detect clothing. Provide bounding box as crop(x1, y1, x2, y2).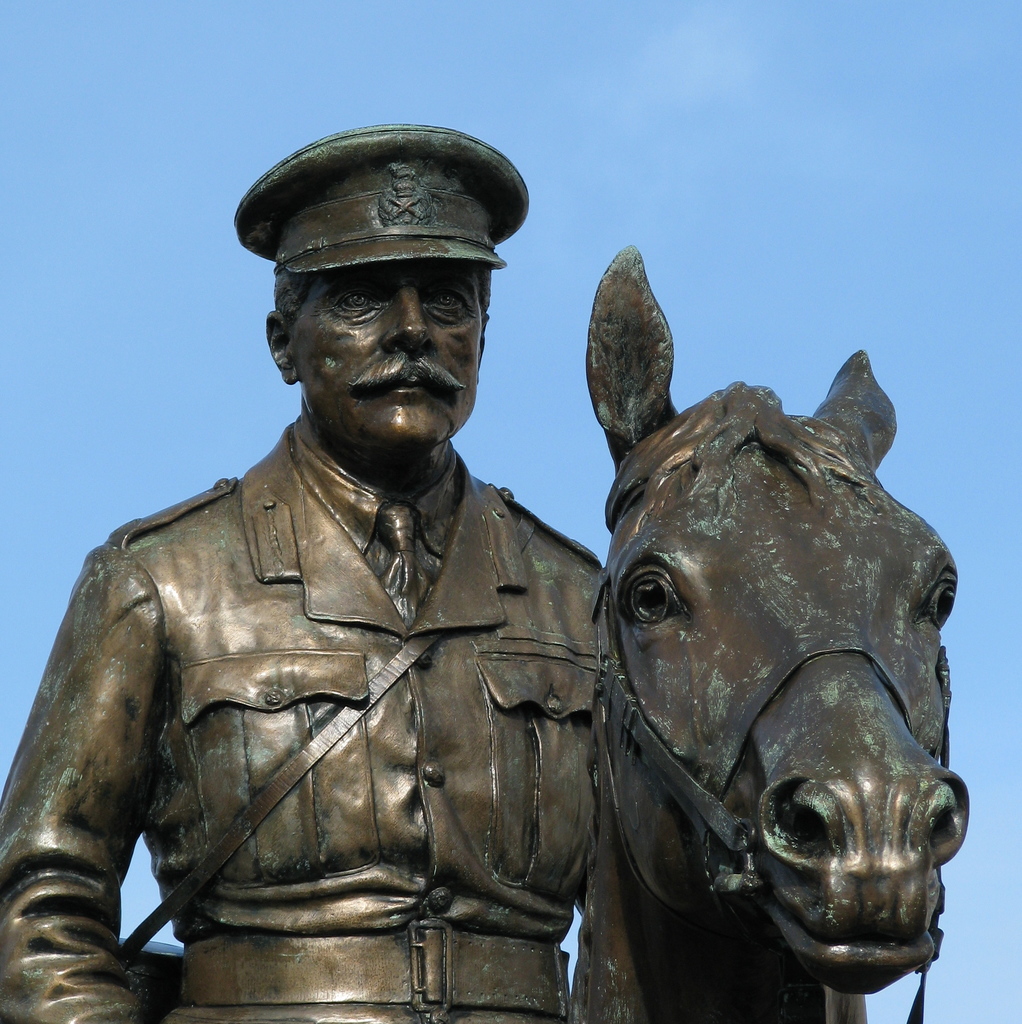
crop(29, 347, 672, 986).
